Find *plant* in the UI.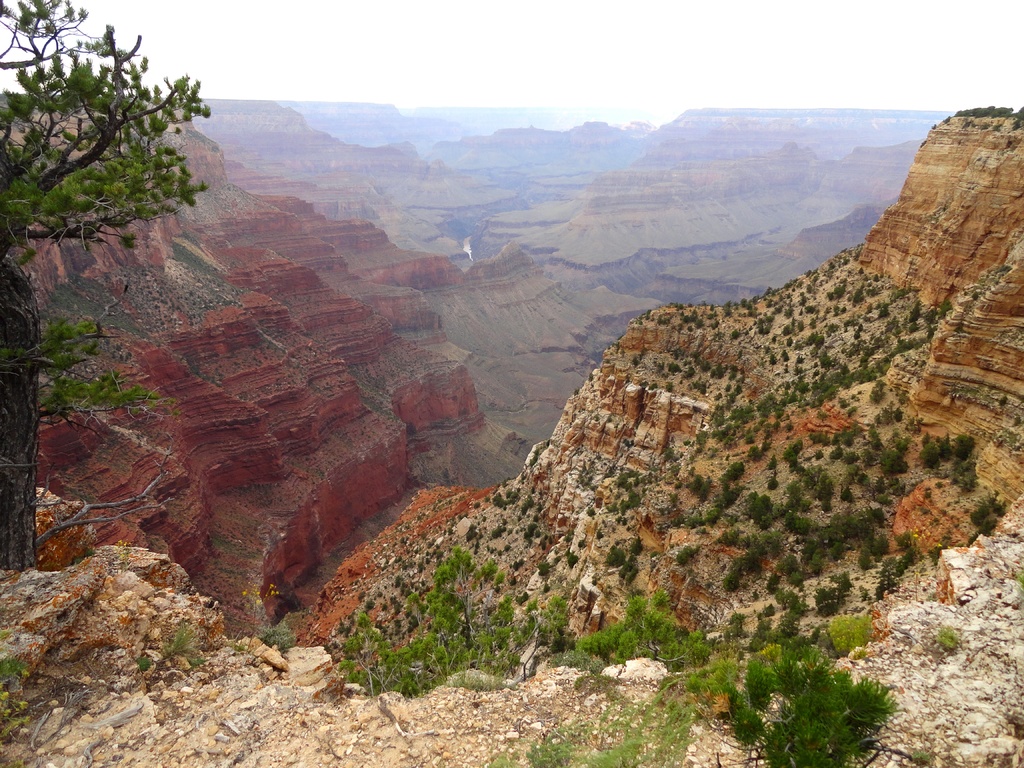
UI element at (264, 614, 297, 656).
